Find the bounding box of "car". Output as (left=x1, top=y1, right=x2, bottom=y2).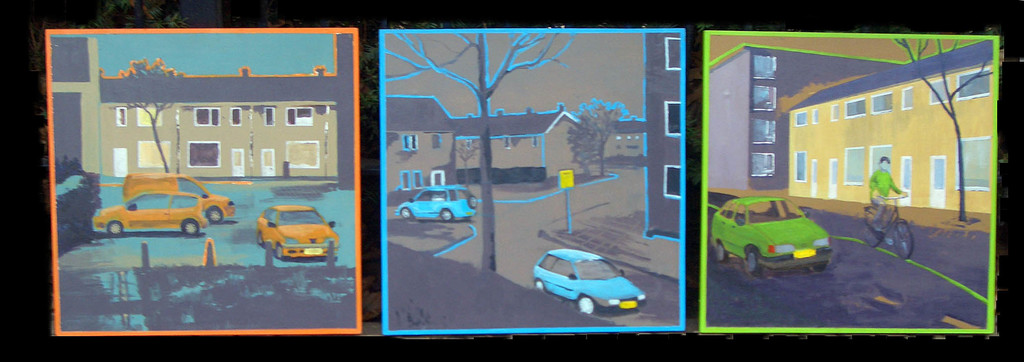
(left=395, top=183, right=480, bottom=221).
